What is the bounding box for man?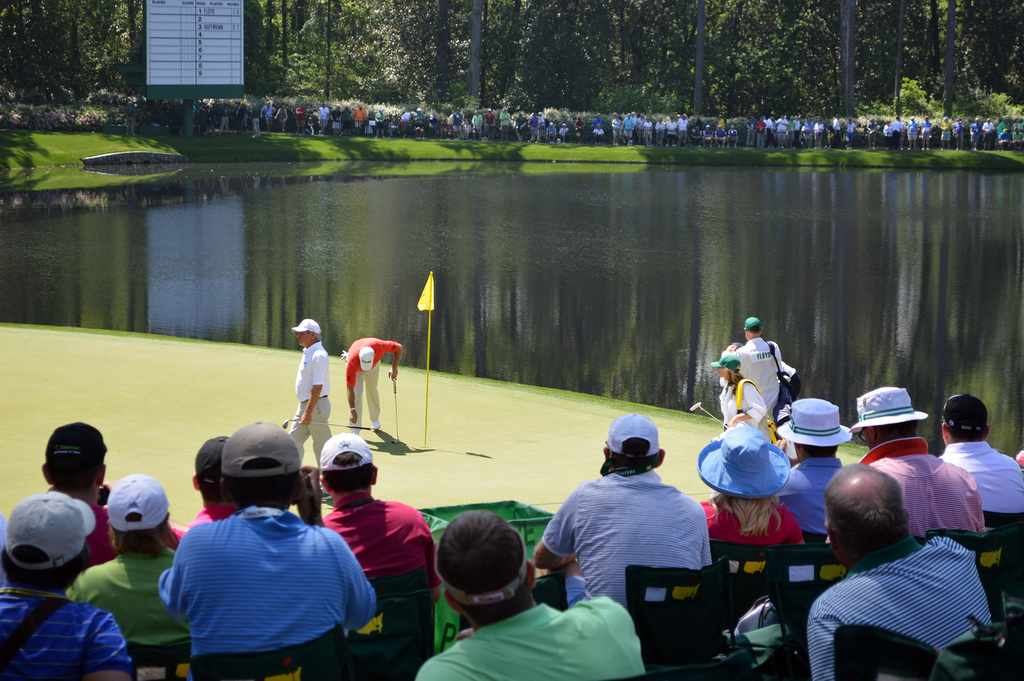
(41,422,187,569).
